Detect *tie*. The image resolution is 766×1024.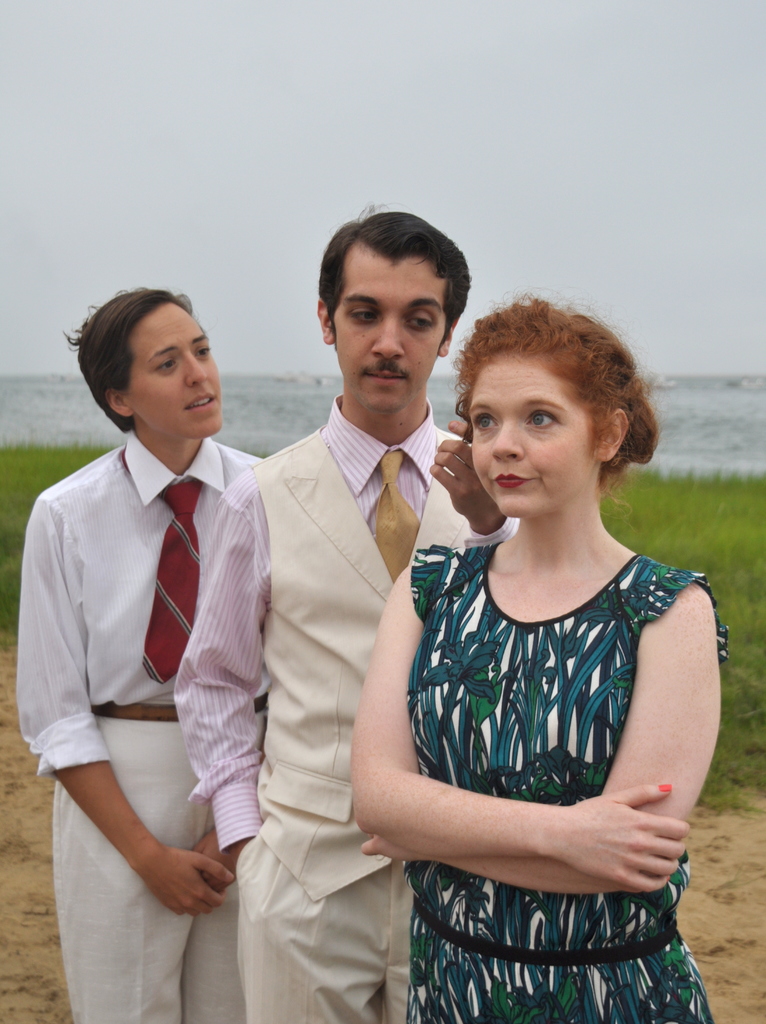
box=[365, 447, 424, 583].
